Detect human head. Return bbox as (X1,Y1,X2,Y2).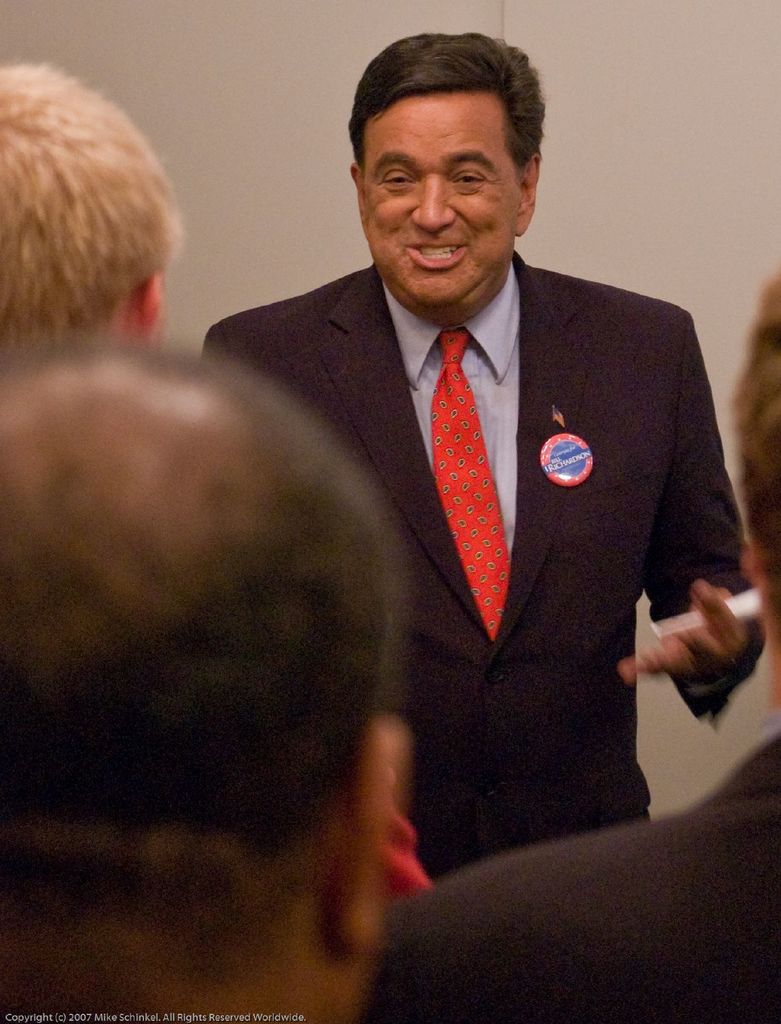
(0,65,187,357).
